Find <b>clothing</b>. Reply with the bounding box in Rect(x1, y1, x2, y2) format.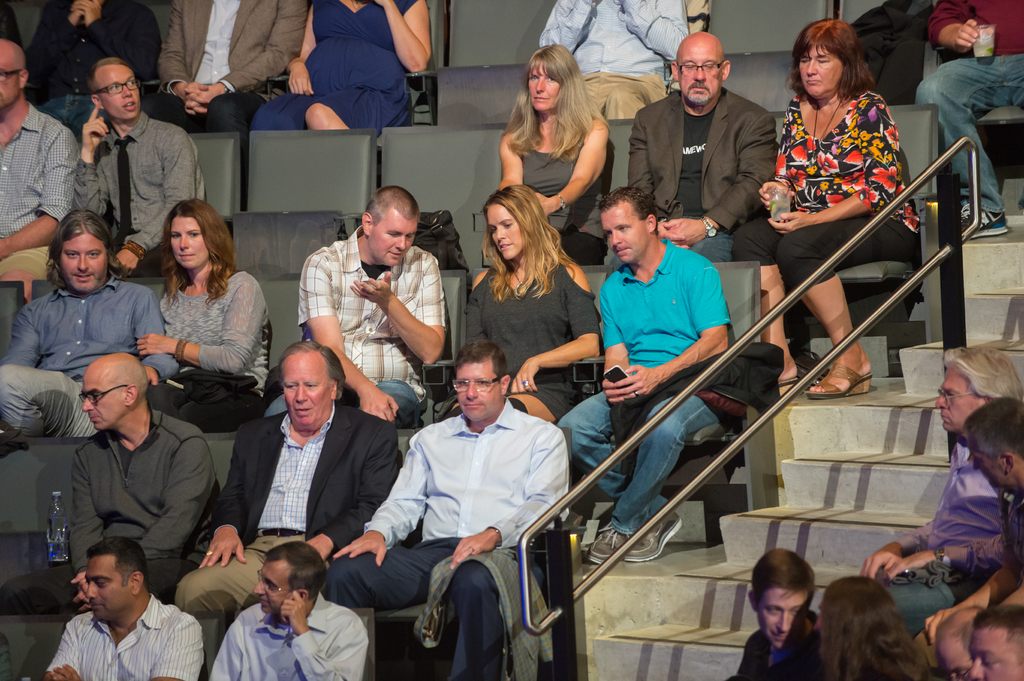
Rect(517, 128, 597, 243).
